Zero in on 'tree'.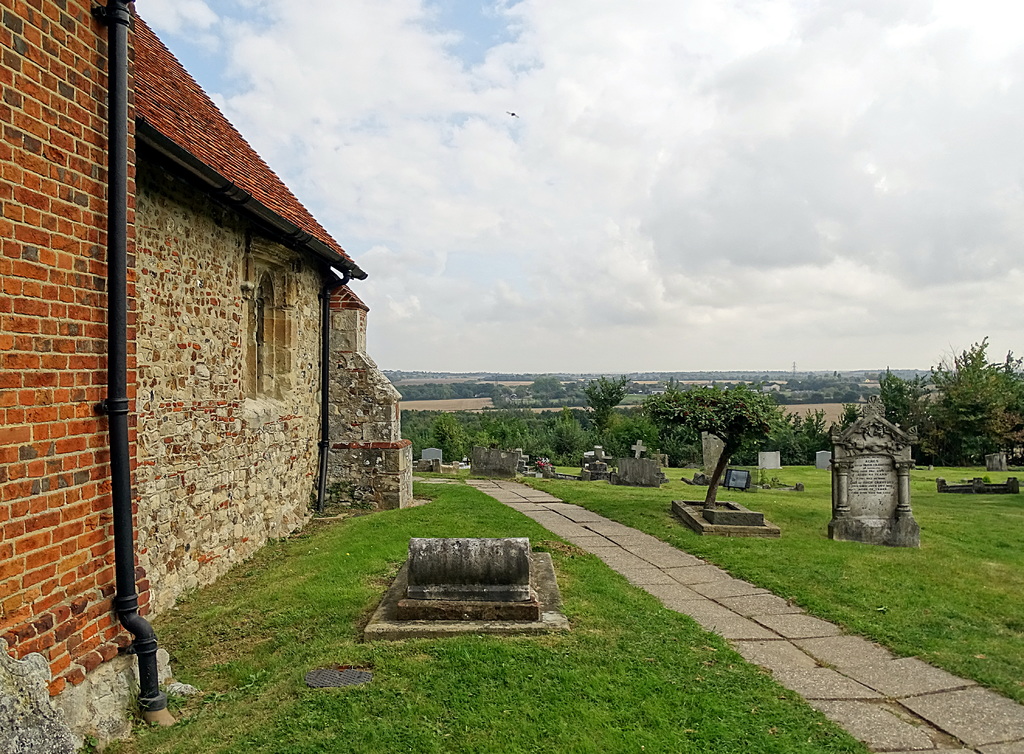
Zeroed in: Rect(878, 362, 913, 431).
